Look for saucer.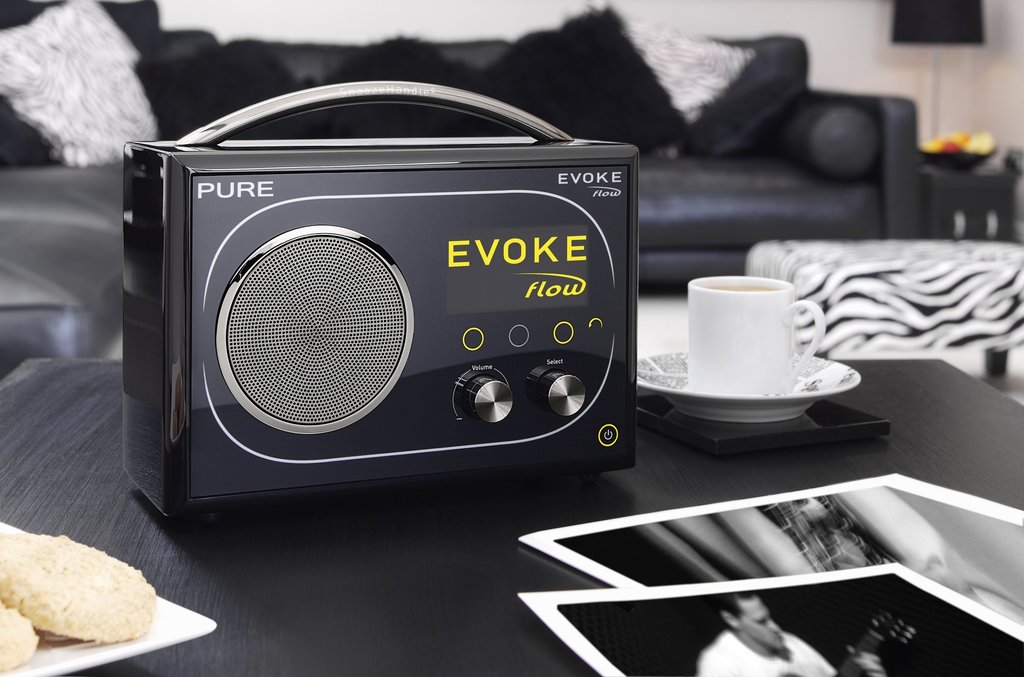
Found: rect(639, 350, 861, 426).
